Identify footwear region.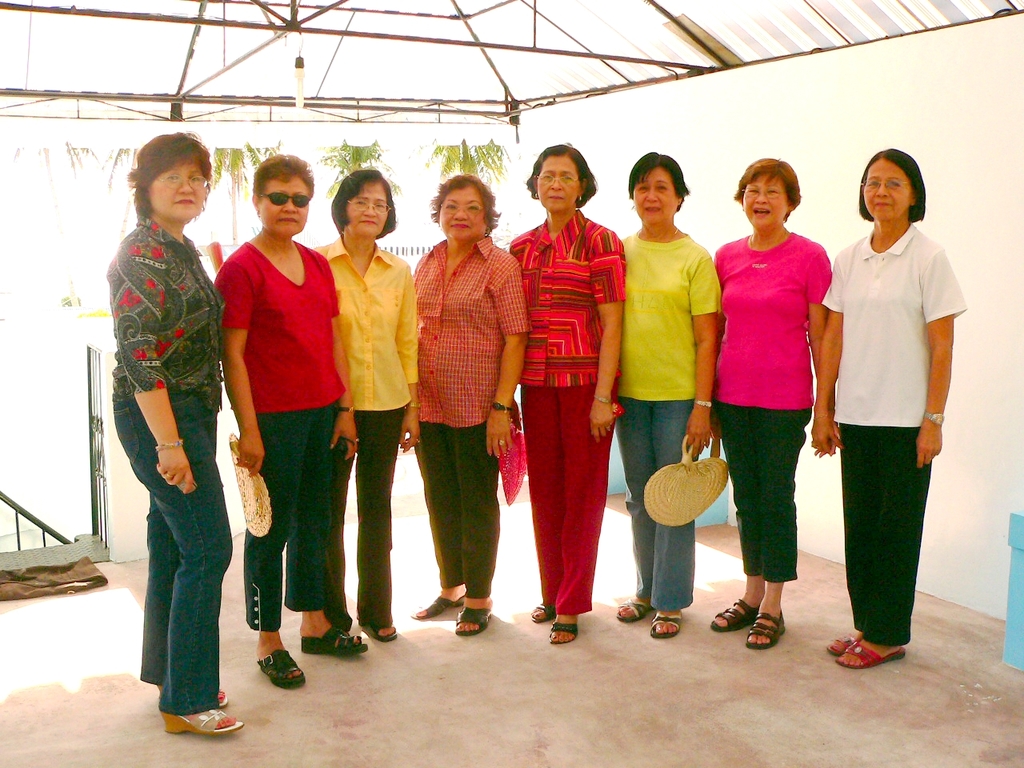
Region: {"x1": 647, "y1": 606, "x2": 683, "y2": 638}.
